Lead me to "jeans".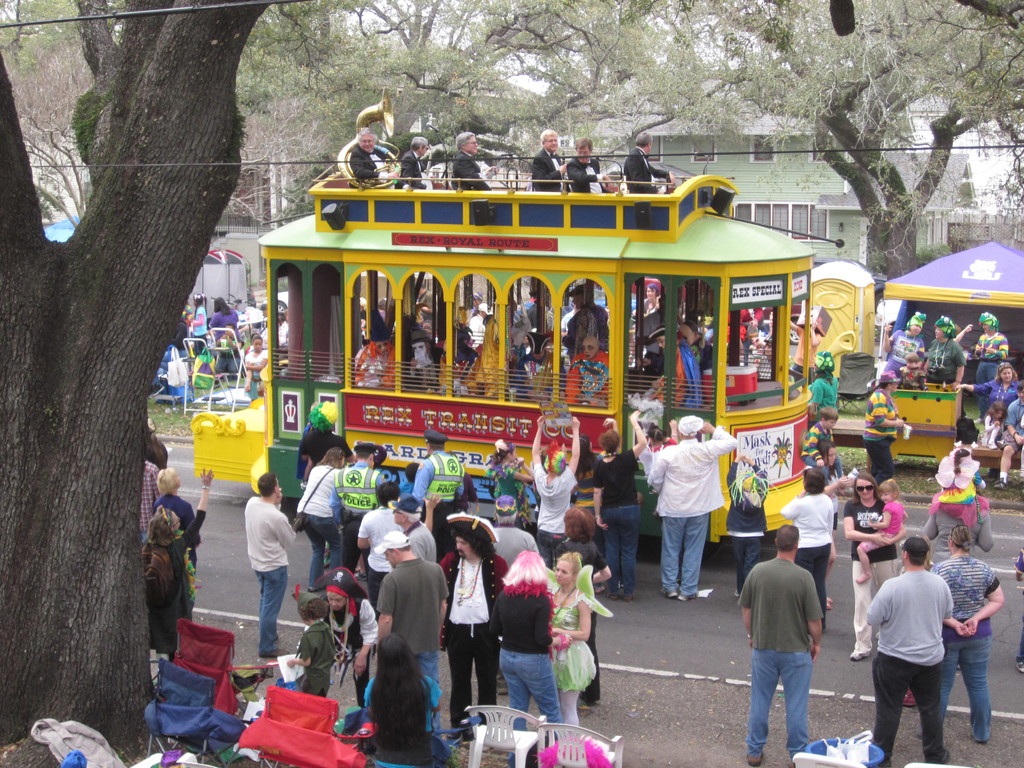
Lead to 873 650 949 767.
